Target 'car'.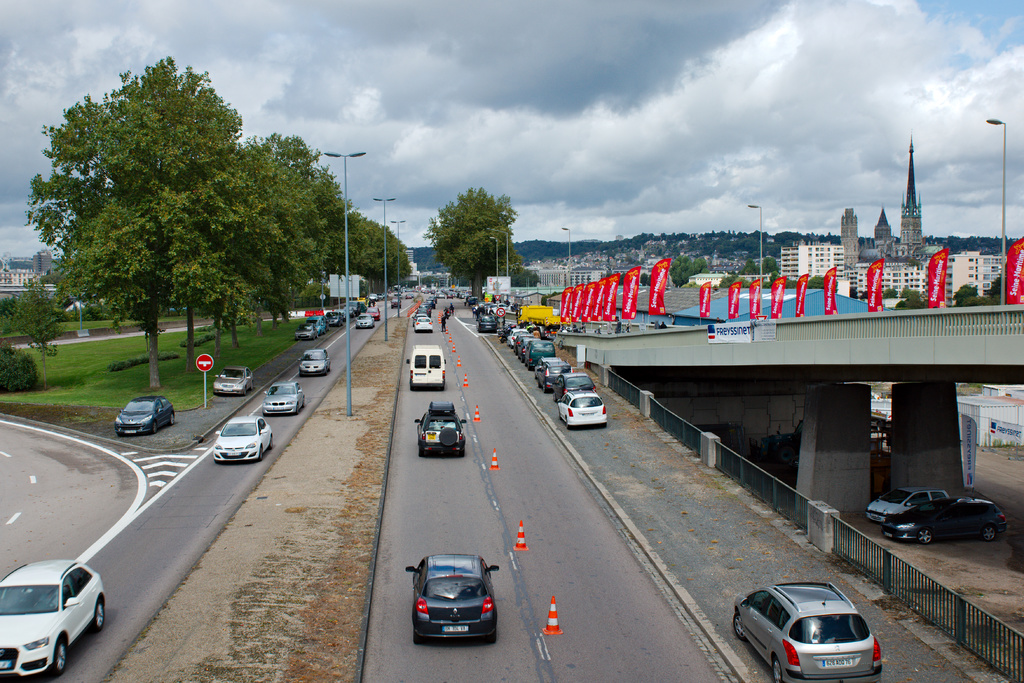
Target region: {"x1": 115, "y1": 392, "x2": 178, "y2": 438}.
